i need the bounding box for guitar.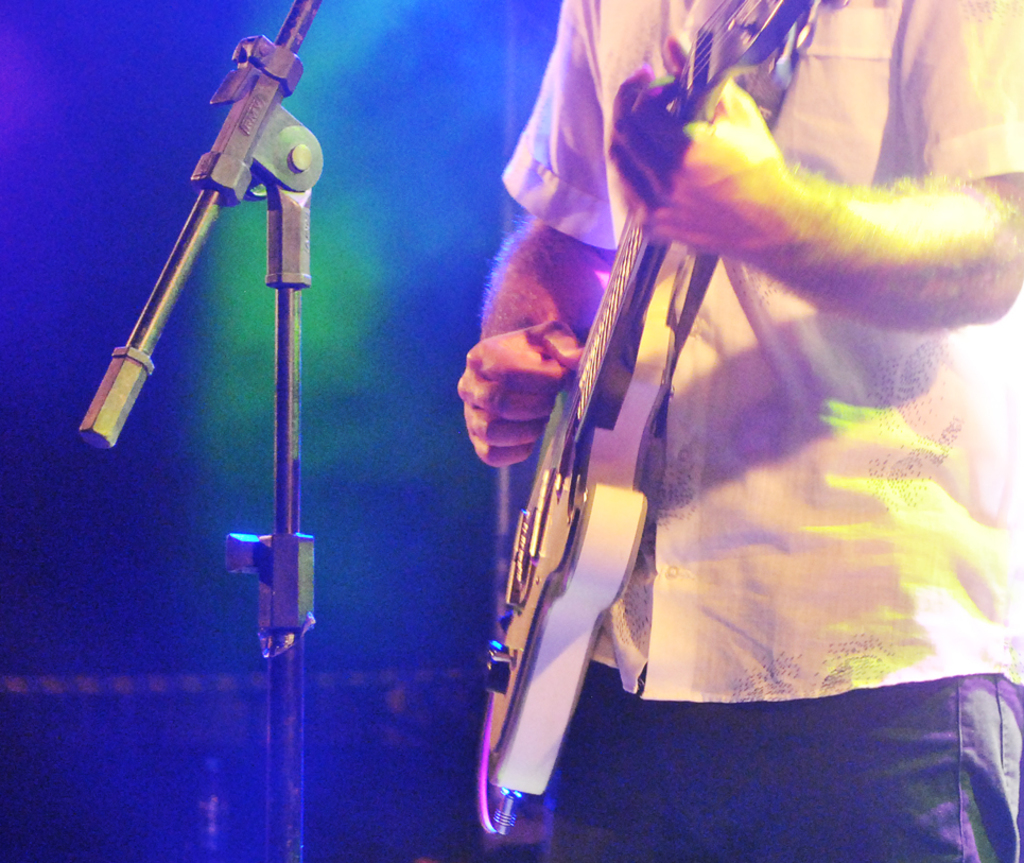
Here it is: [left=454, top=0, right=829, bottom=843].
